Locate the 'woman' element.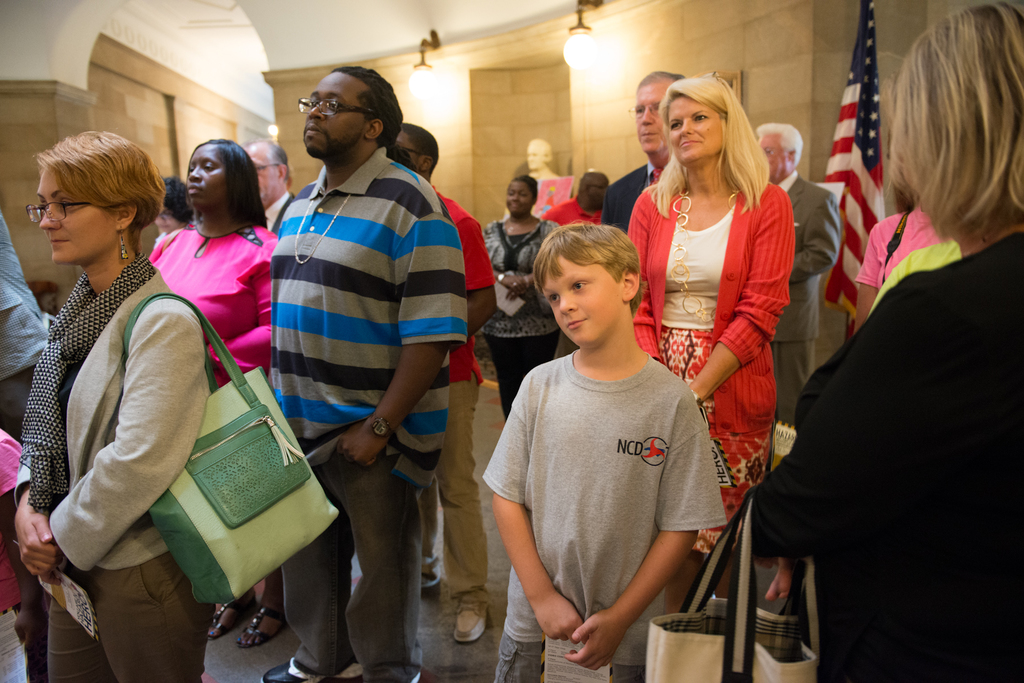
Element bbox: 475, 173, 566, 416.
